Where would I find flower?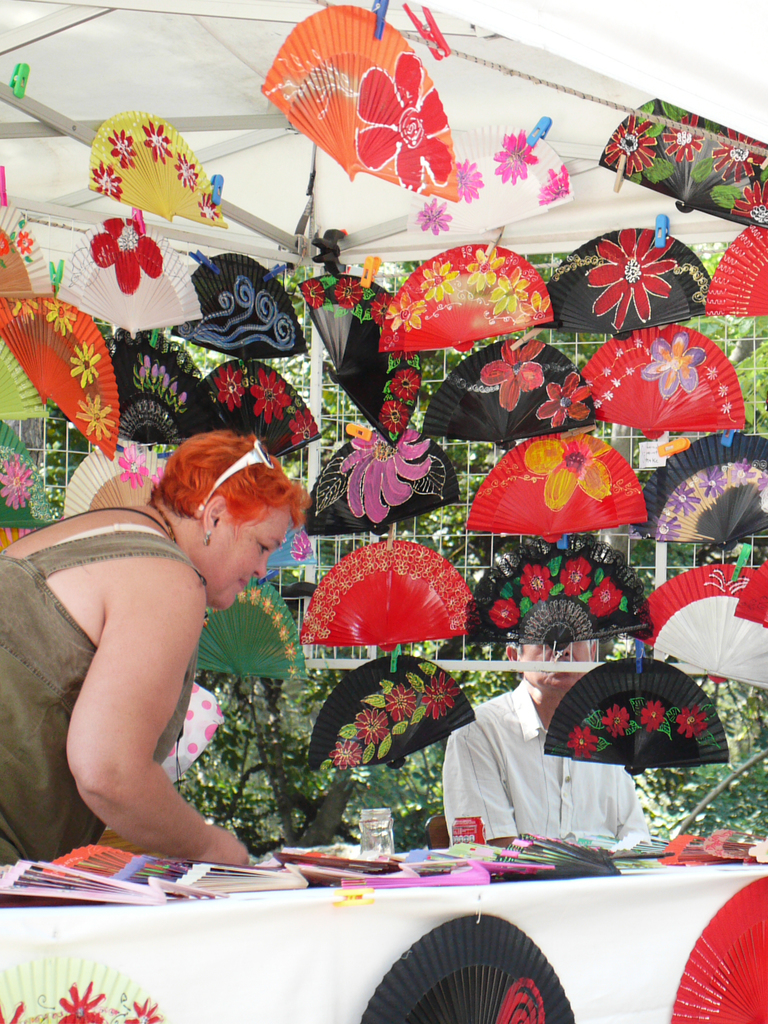
At x1=386 y1=290 x2=422 y2=328.
